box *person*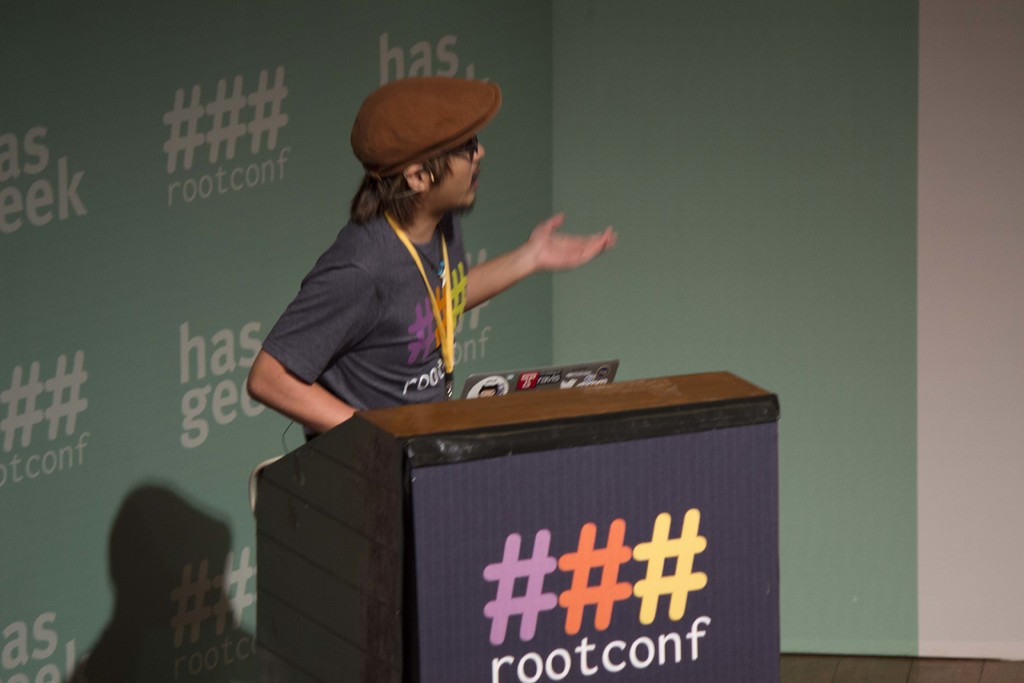
(x1=262, y1=56, x2=576, y2=478)
